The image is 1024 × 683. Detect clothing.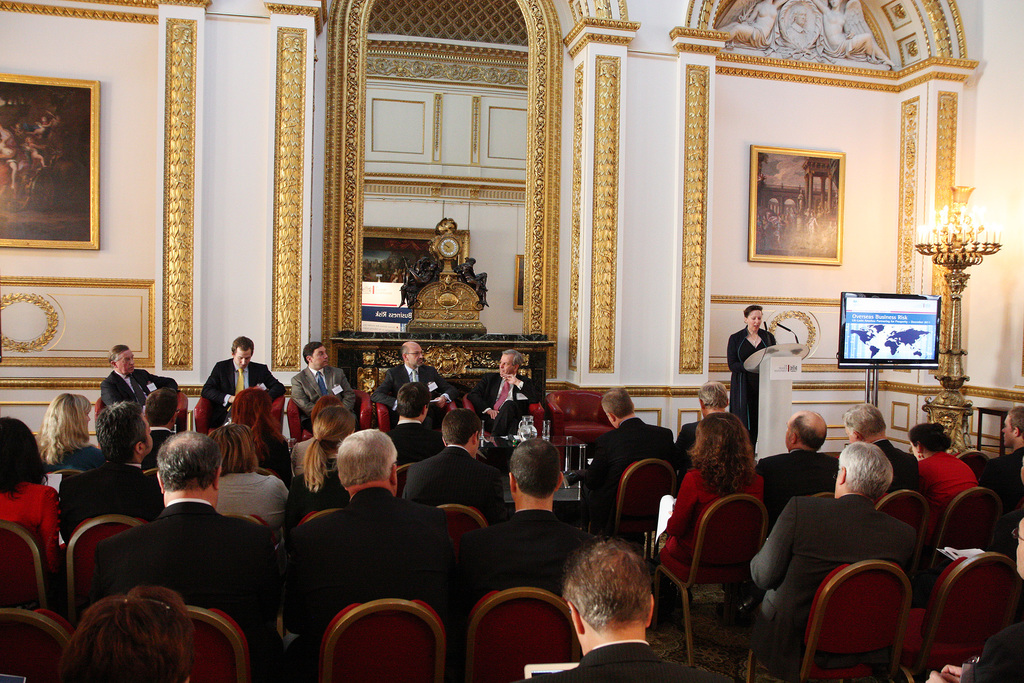
Detection: x1=104 y1=368 x2=187 y2=415.
